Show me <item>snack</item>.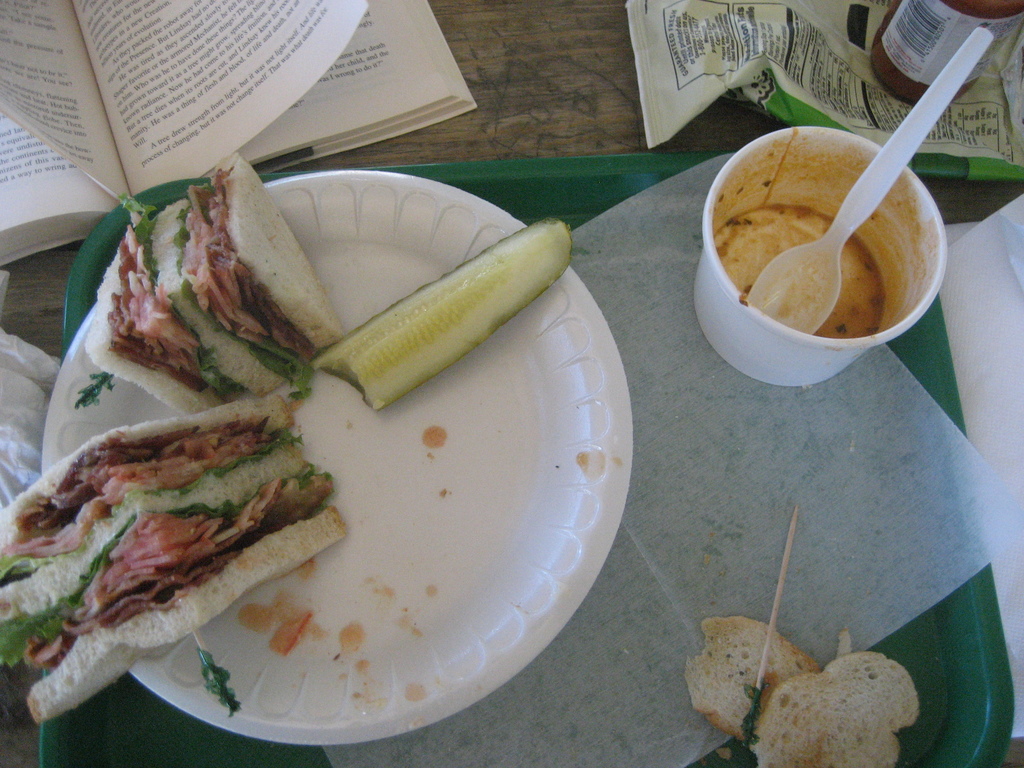
<item>snack</item> is here: (15, 398, 355, 724).
